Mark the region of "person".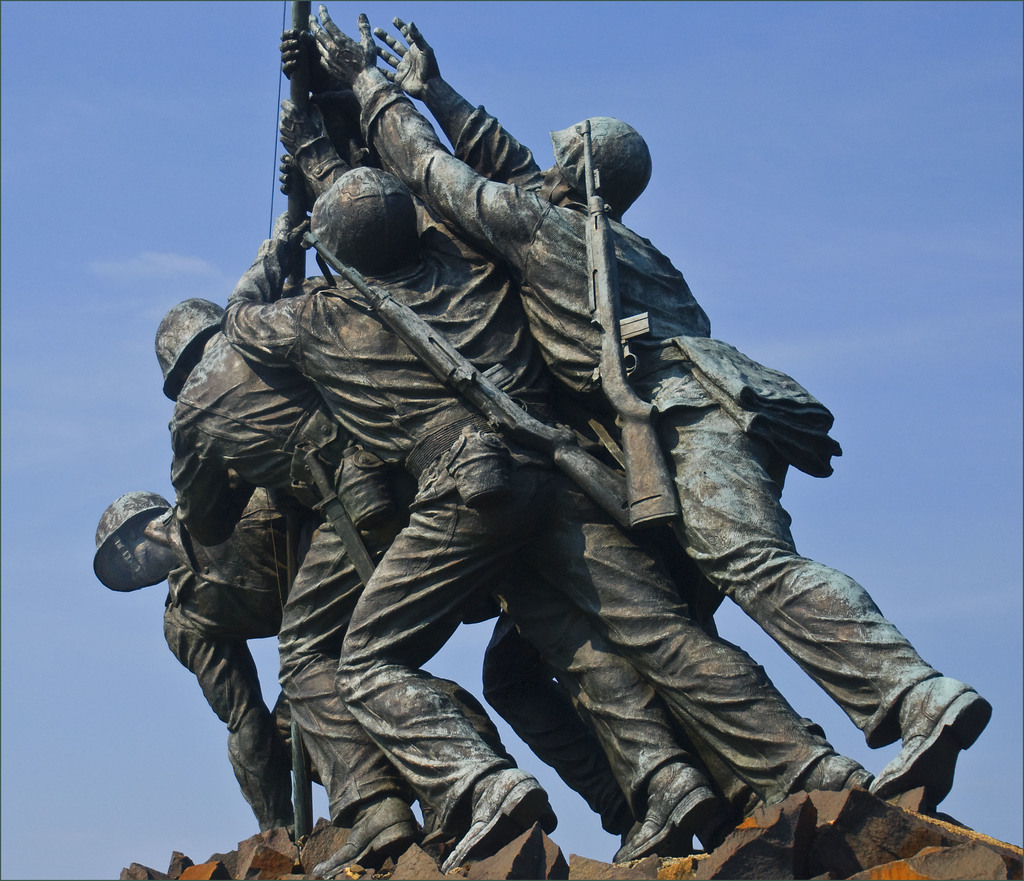
Region: 92/490/321/838.
